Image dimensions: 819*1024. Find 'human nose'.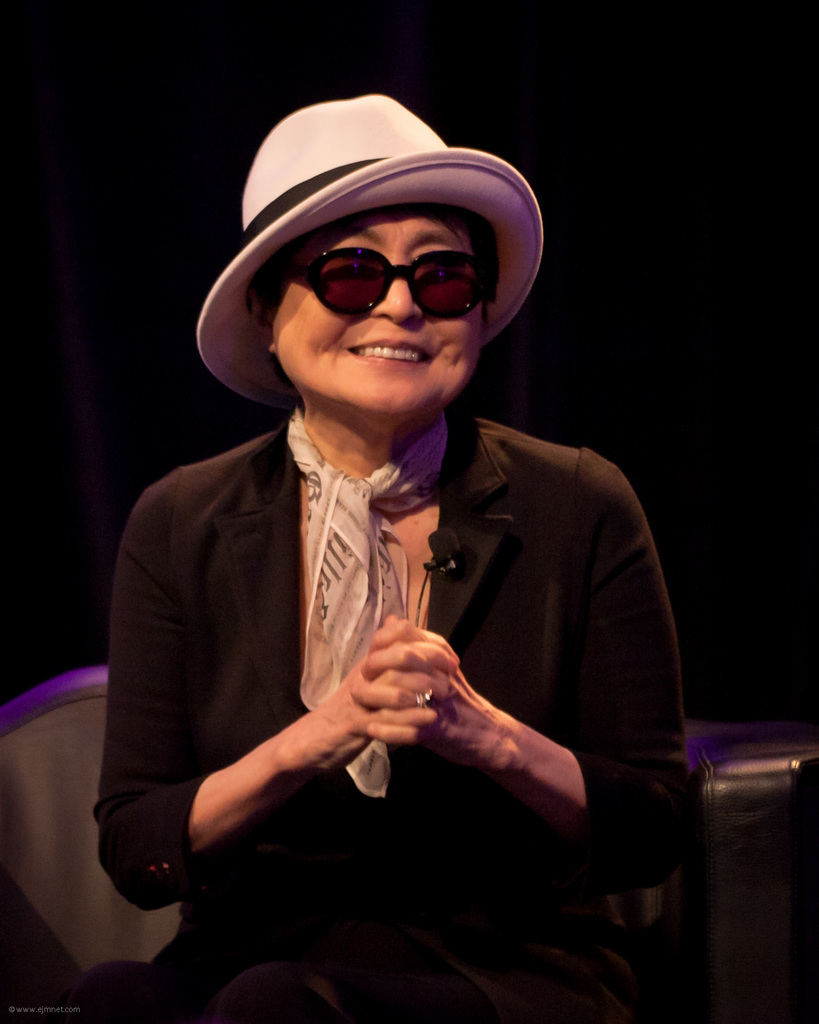
pyautogui.locateOnScreen(363, 271, 419, 324).
